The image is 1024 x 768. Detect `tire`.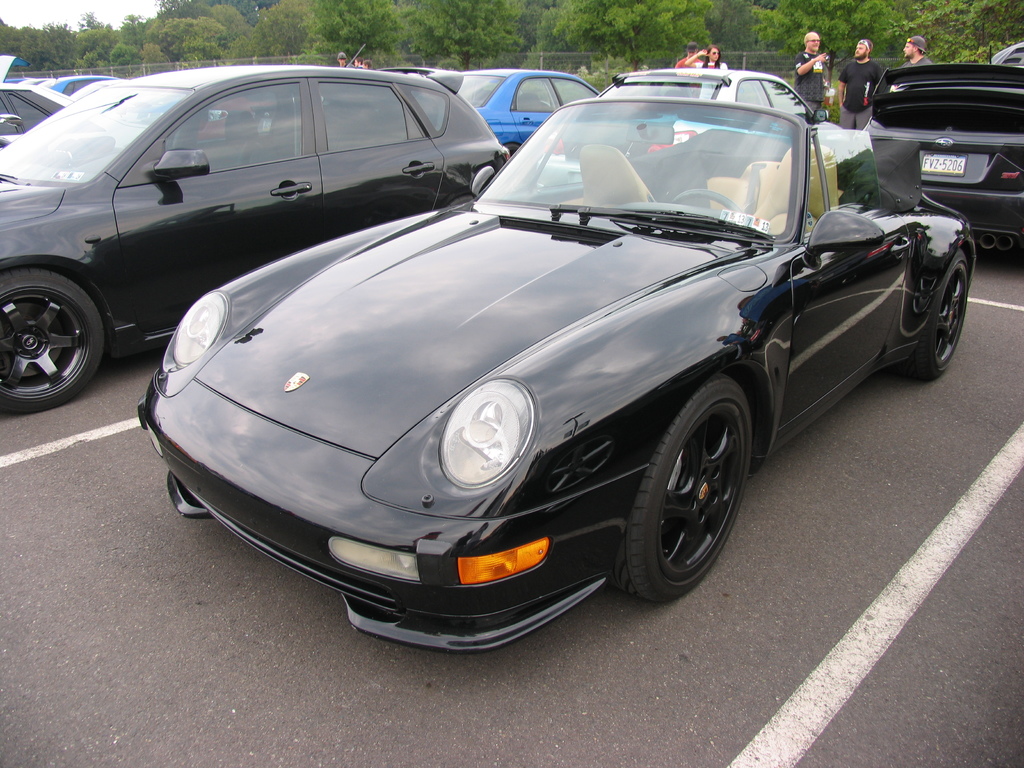
Detection: 907, 247, 964, 381.
